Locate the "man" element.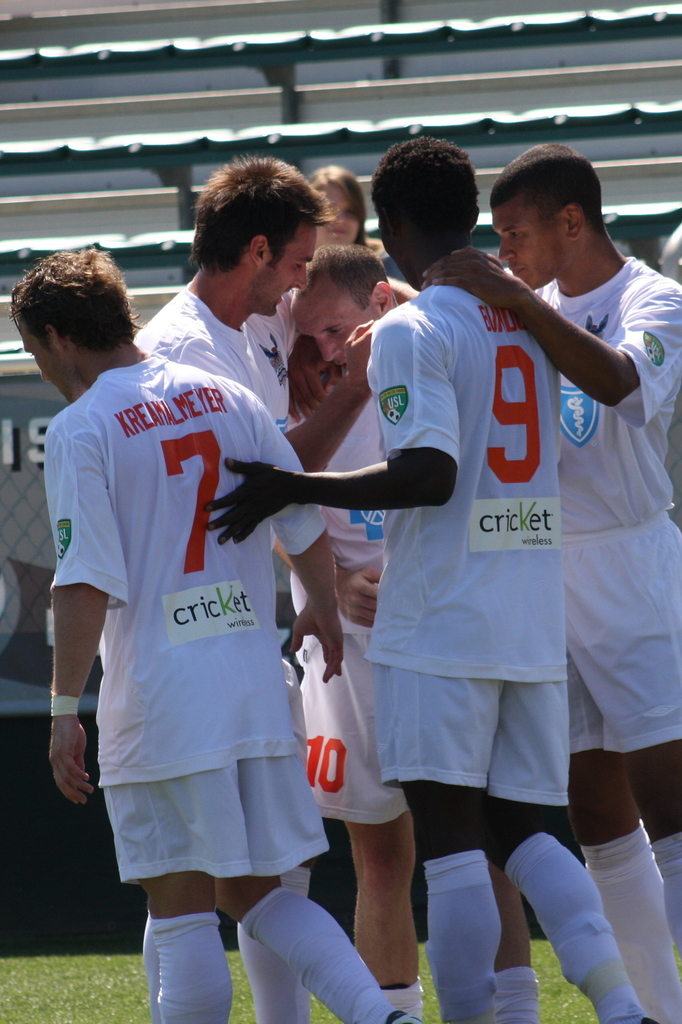
Element bbox: [48,182,369,991].
